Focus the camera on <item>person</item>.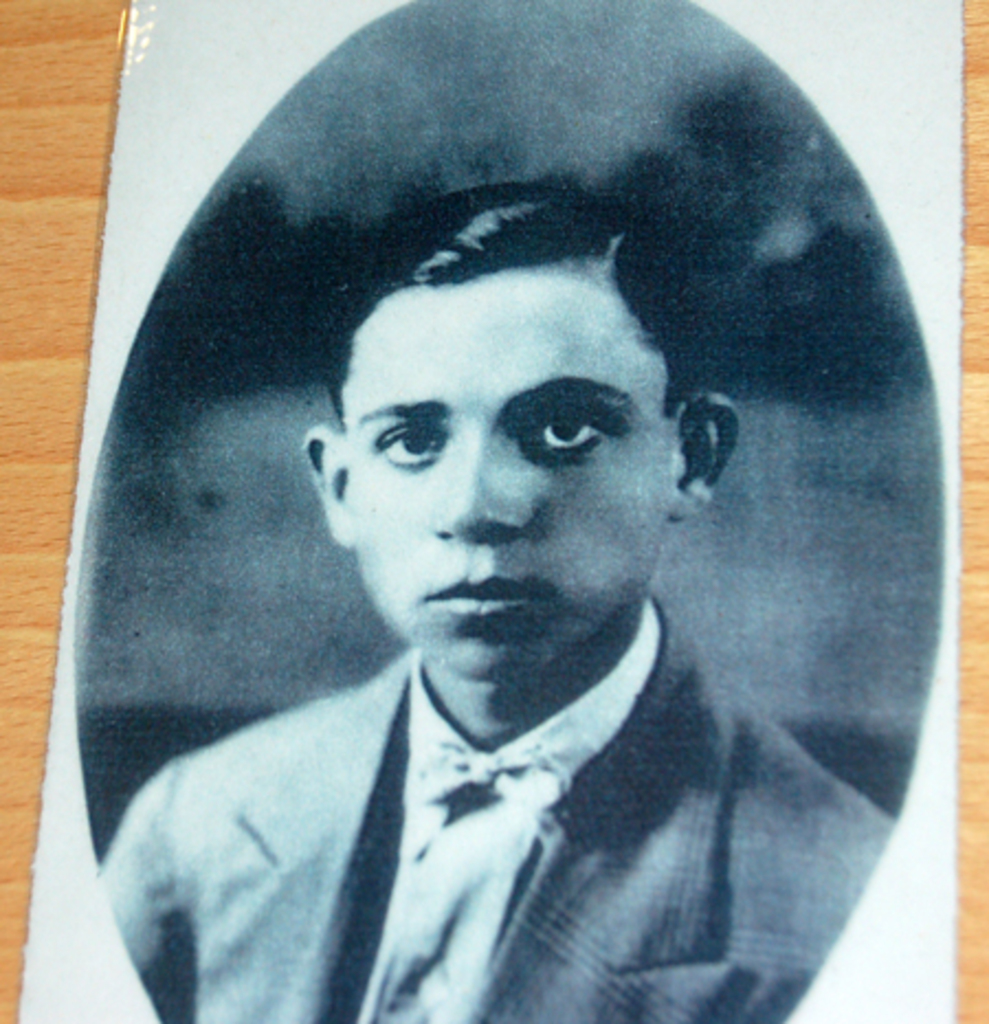
Focus region: detection(88, 174, 897, 1020).
